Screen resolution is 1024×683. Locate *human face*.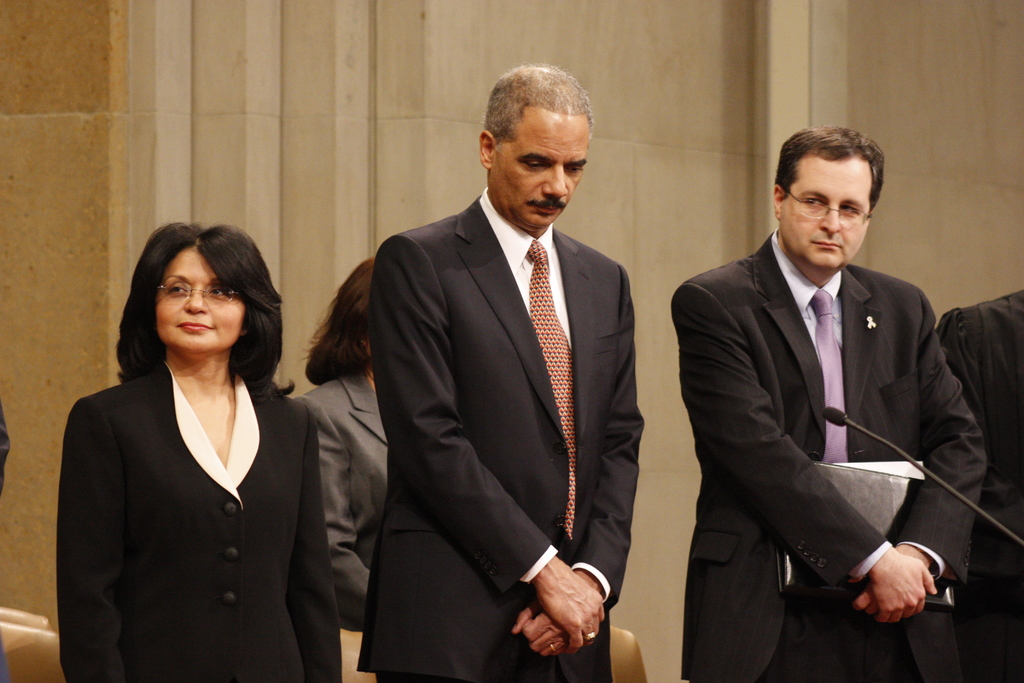
(left=154, top=248, right=245, bottom=350).
